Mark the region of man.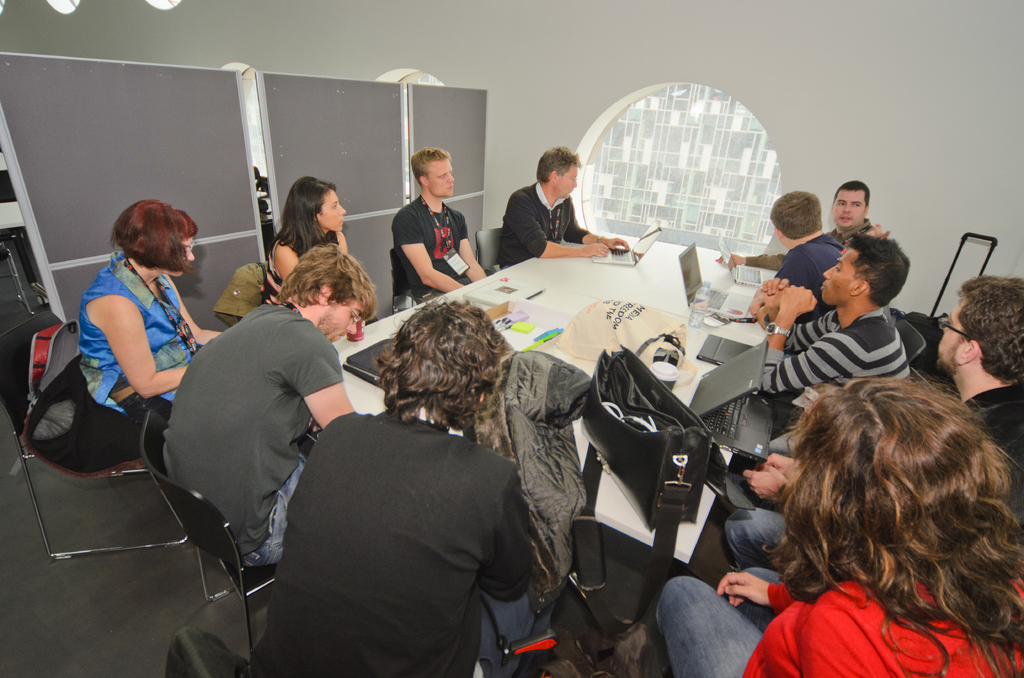
Region: 391/144/485/312.
